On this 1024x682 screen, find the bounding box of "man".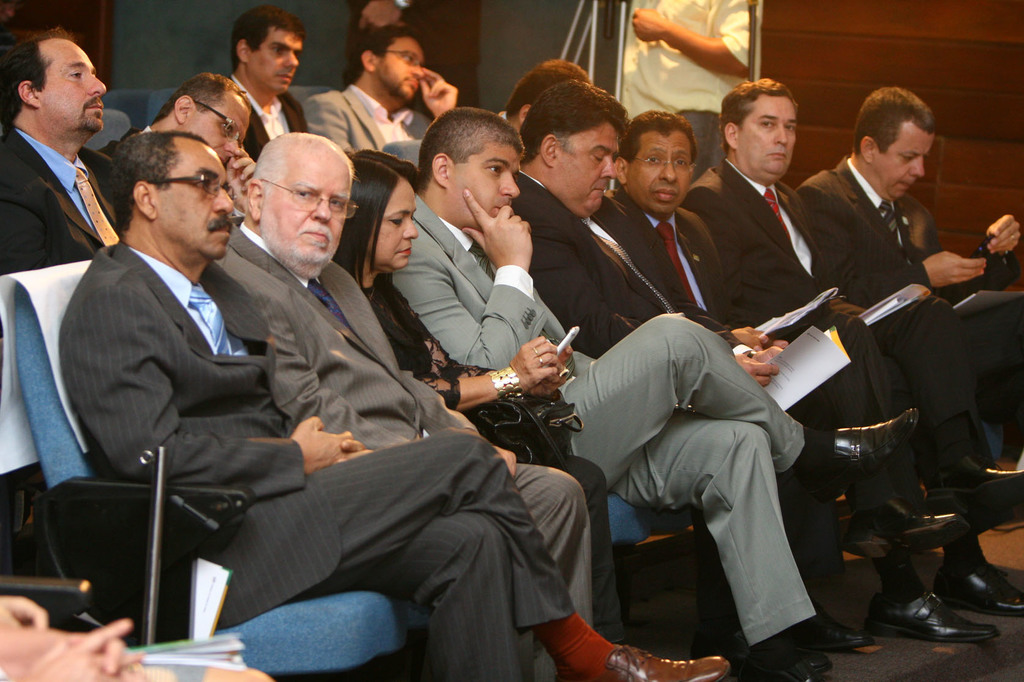
Bounding box: bbox=(300, 42, 461, 163).
